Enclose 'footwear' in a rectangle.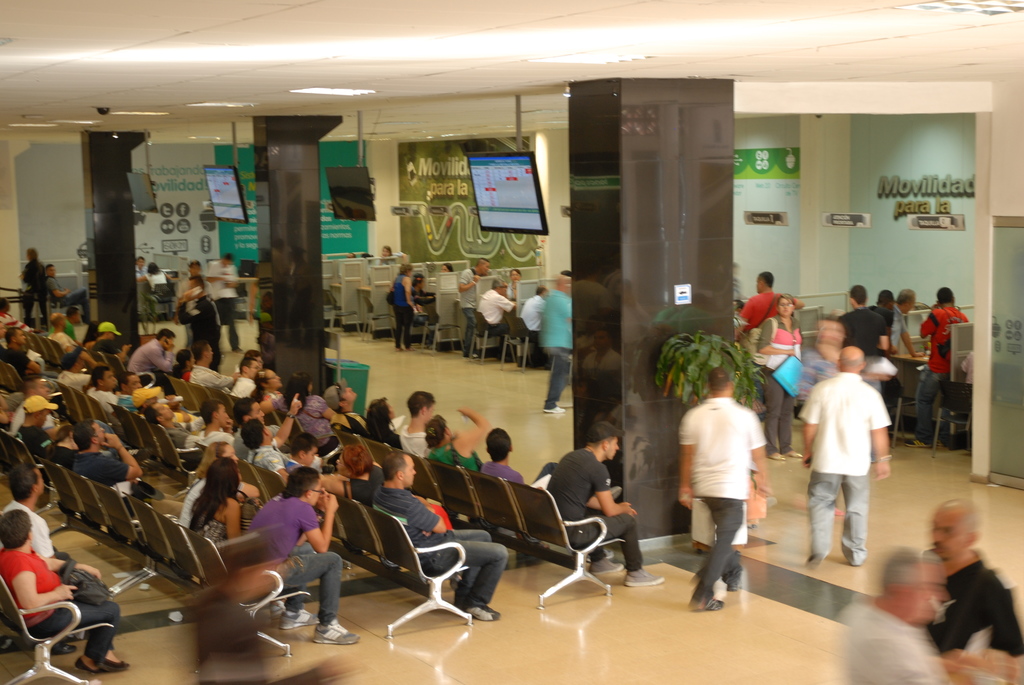
pyautogui.locateOnScreen(408, 344, 416, 350).
